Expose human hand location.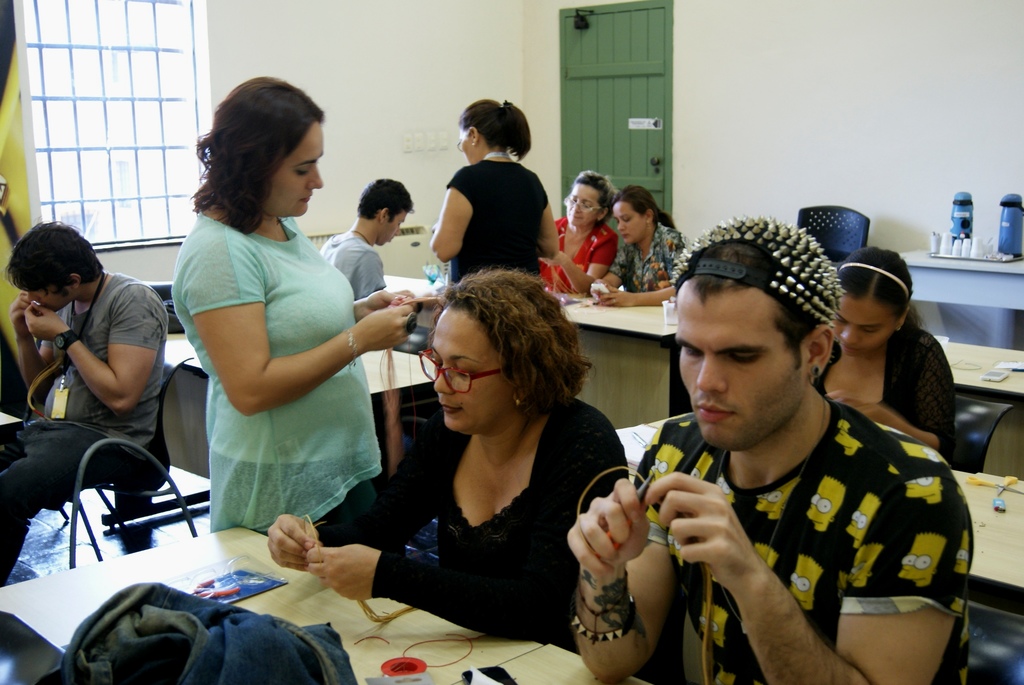
Exposed at left=833, top=399, right=883, bottom=421.
